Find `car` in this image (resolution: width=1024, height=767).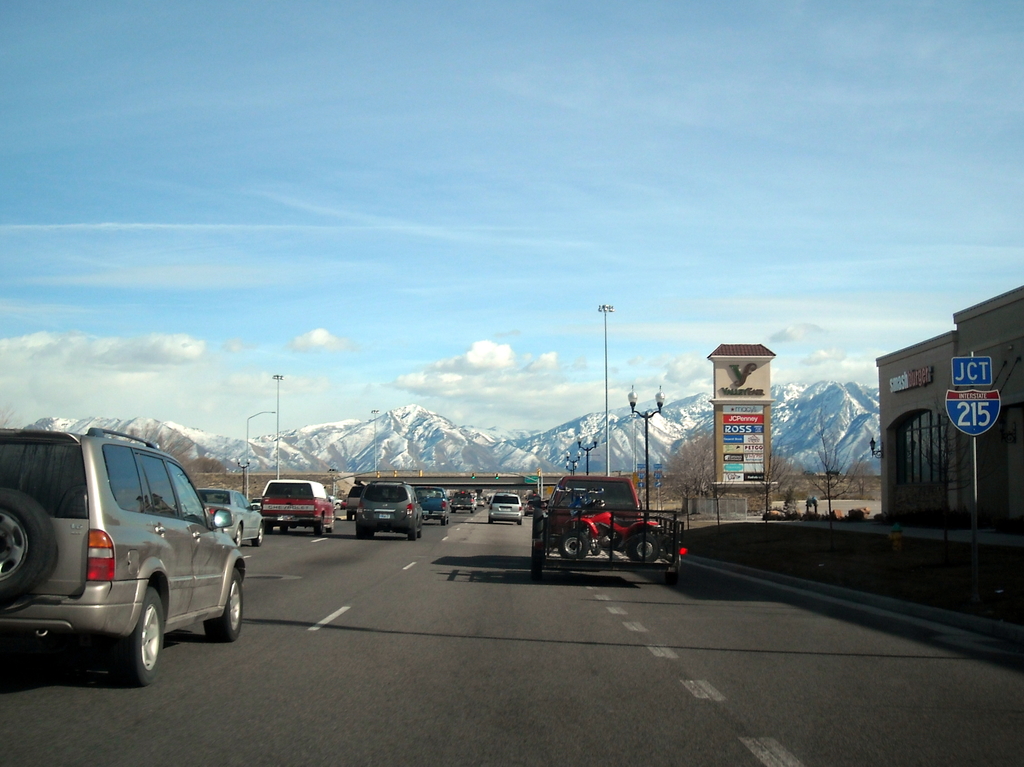
left=529, top=467, right=671, bottom=576.
